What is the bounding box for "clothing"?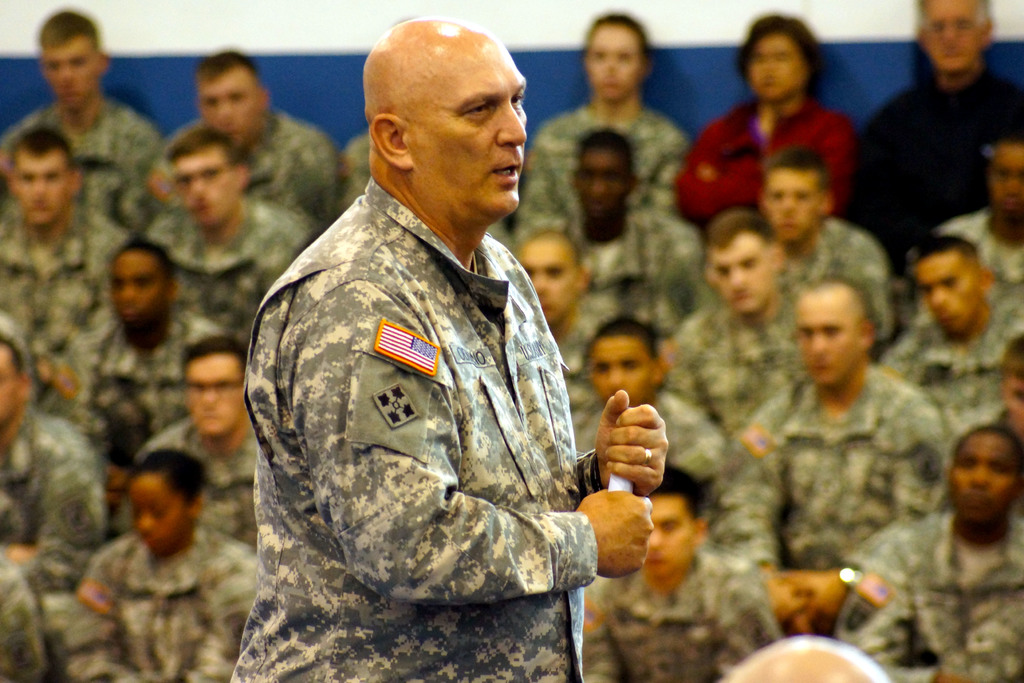
777 226 899 365.
